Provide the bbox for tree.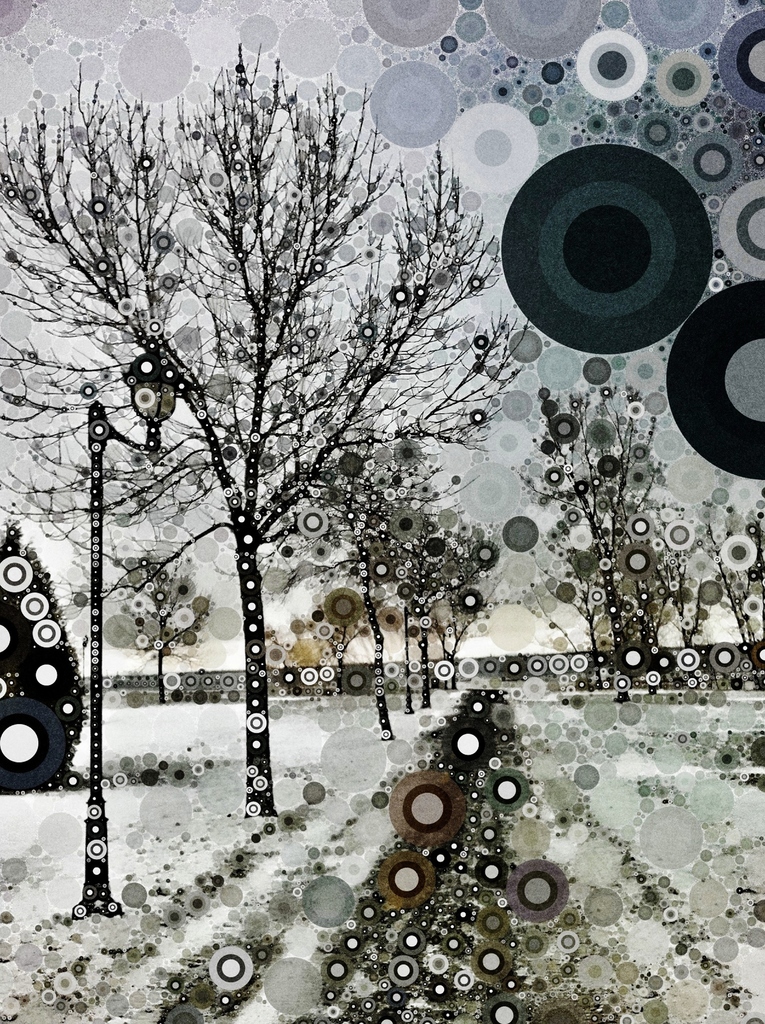
region(77, 72, 502, 801).
